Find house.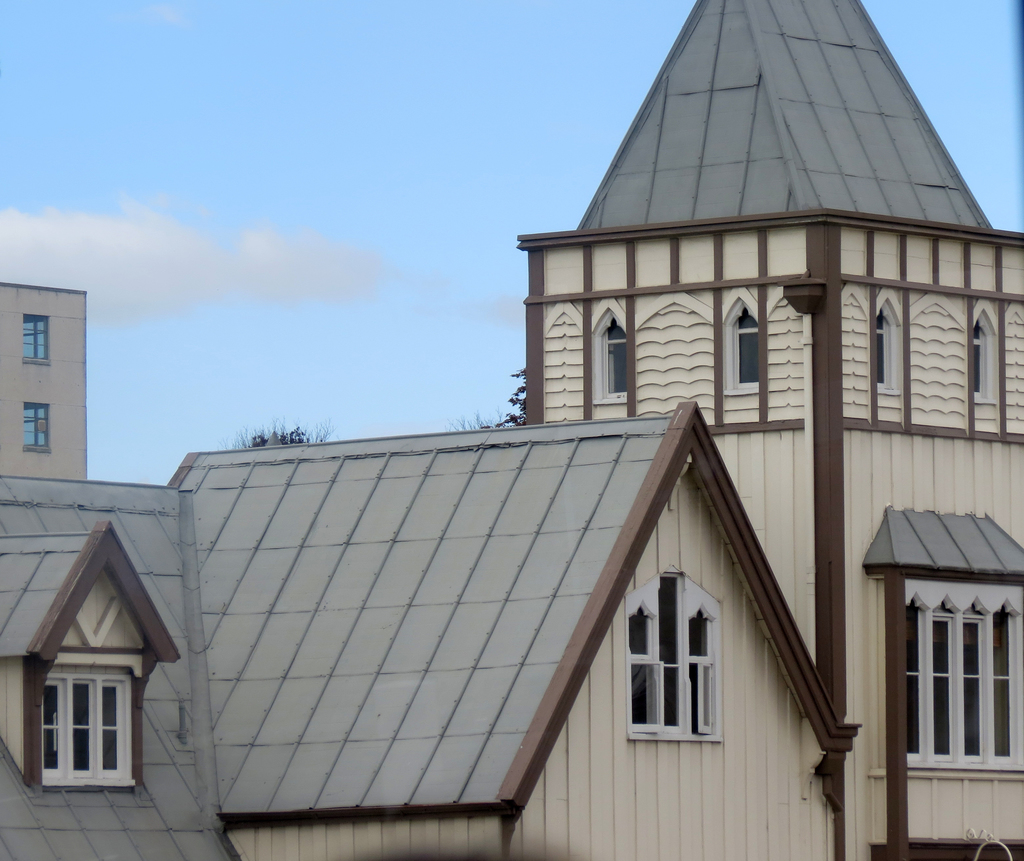
(left=158, top=0, right=1023, bottom=860).
